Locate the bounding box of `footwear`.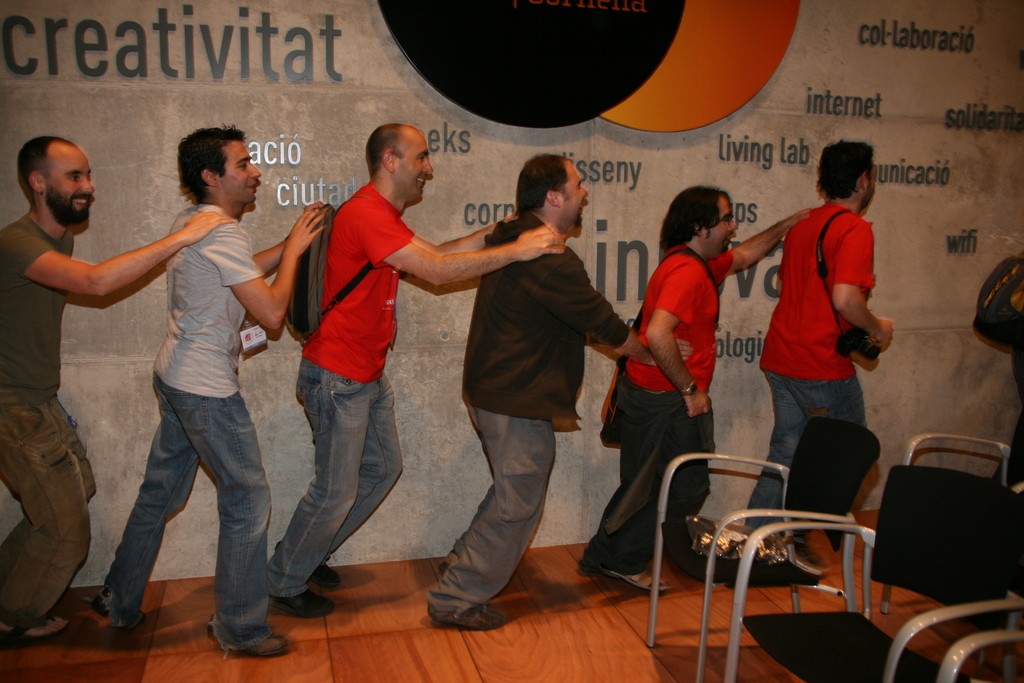
Bounding box: x1=783 y1=536 x2=824 y2=582.
